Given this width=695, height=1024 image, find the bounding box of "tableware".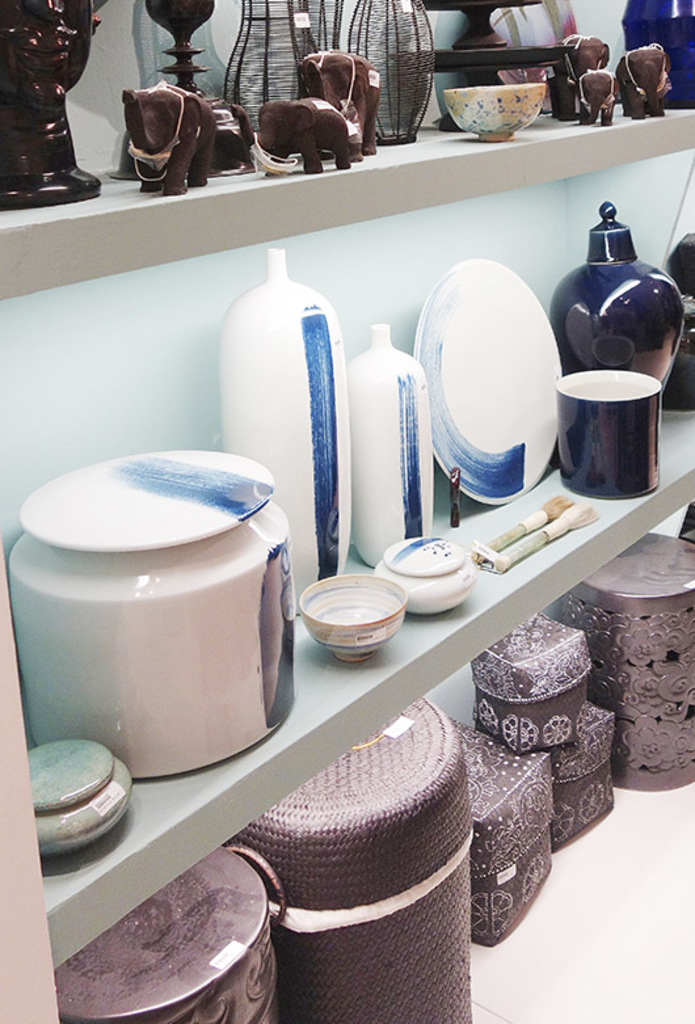
(x1=658, y1=298, x2=694, y2=412).
